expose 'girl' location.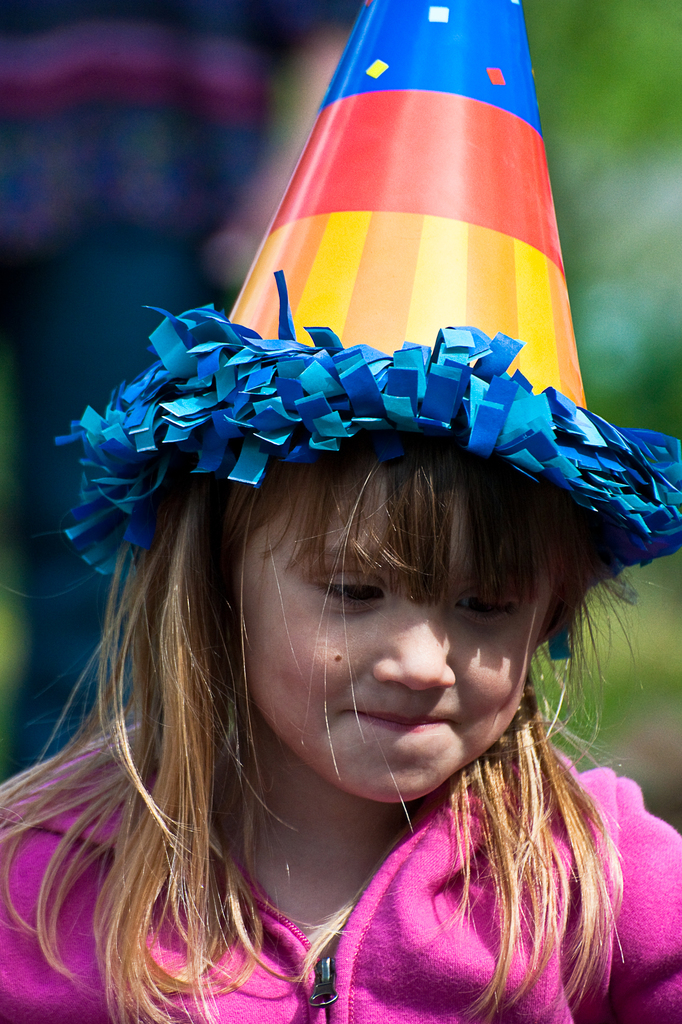
Exposed at 0,428,681,1020.
